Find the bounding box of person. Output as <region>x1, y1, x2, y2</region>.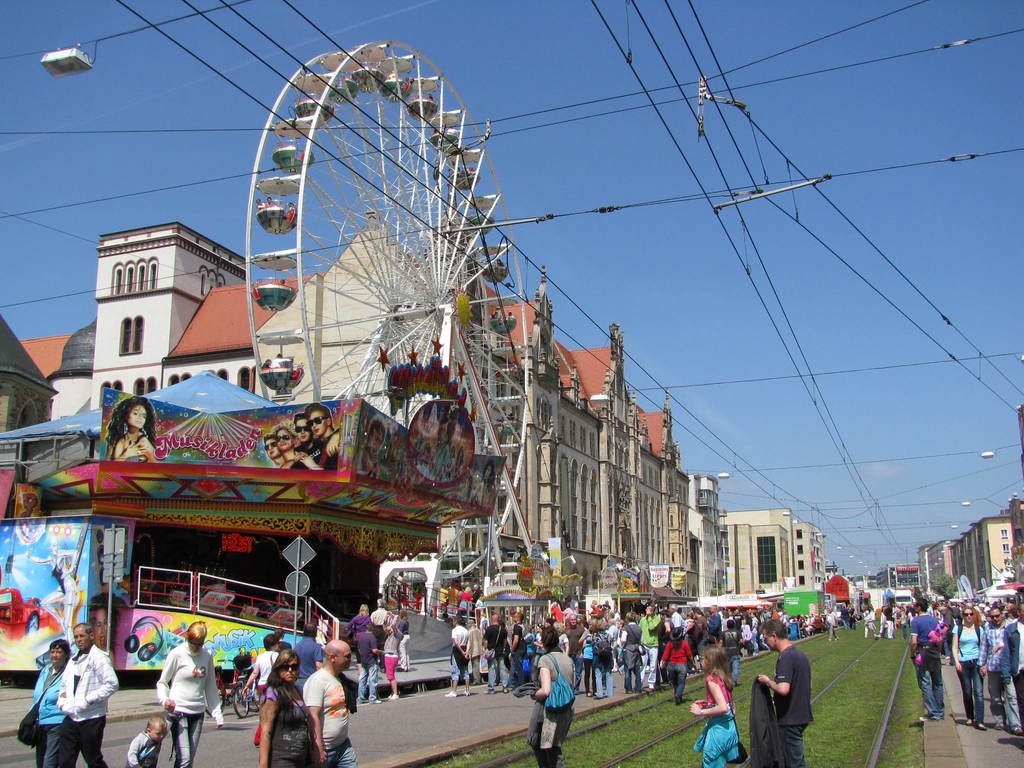
<region>106, 394, 156, 461</region>.
